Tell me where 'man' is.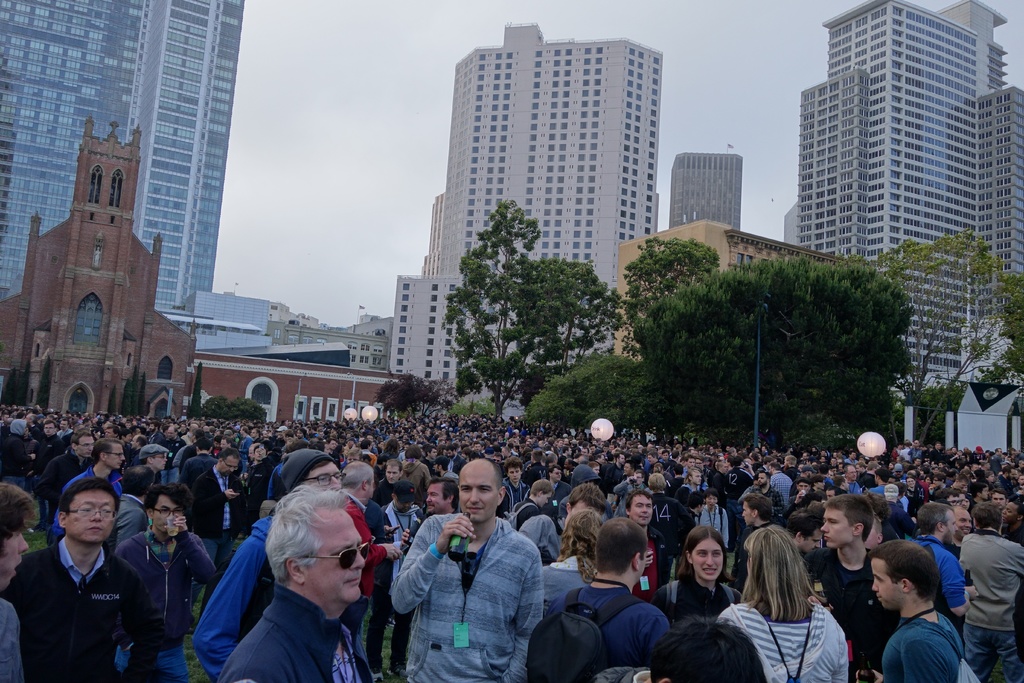
'man' is at 914:440:919:458.
